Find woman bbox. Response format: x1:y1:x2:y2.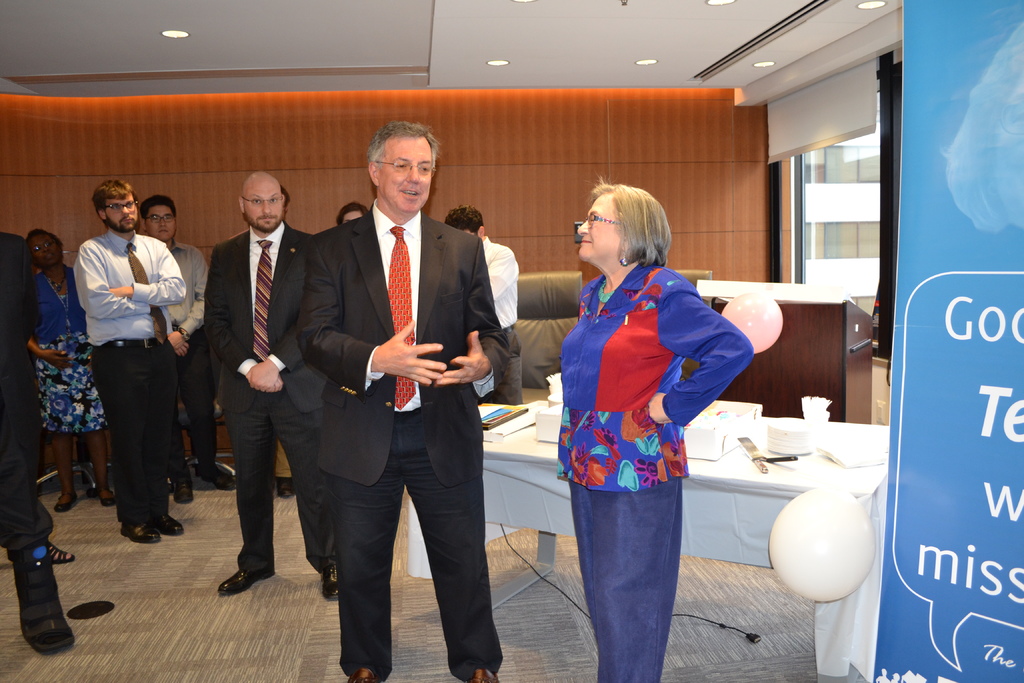
537:164:756:644.
